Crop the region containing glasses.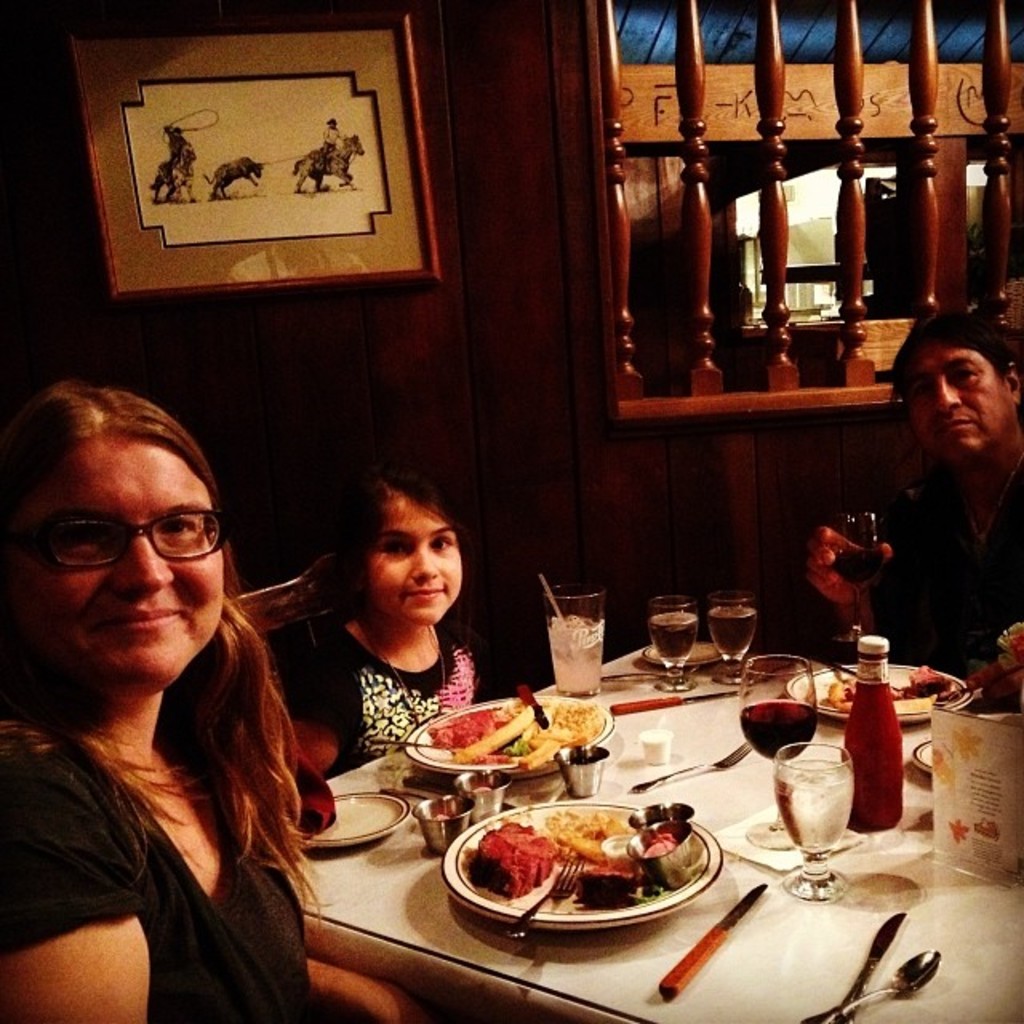
Crop region: l=19, t=510, r=230, b=590.
